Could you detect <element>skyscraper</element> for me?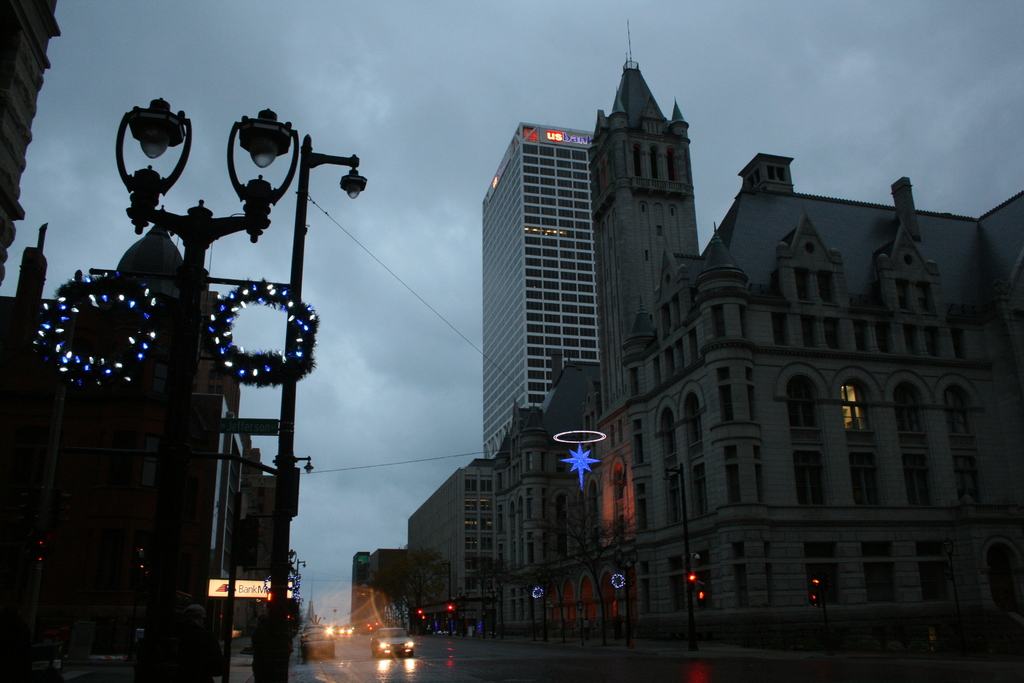
Detection result: (x1=477, y1=120, x2=600, y2=459).
